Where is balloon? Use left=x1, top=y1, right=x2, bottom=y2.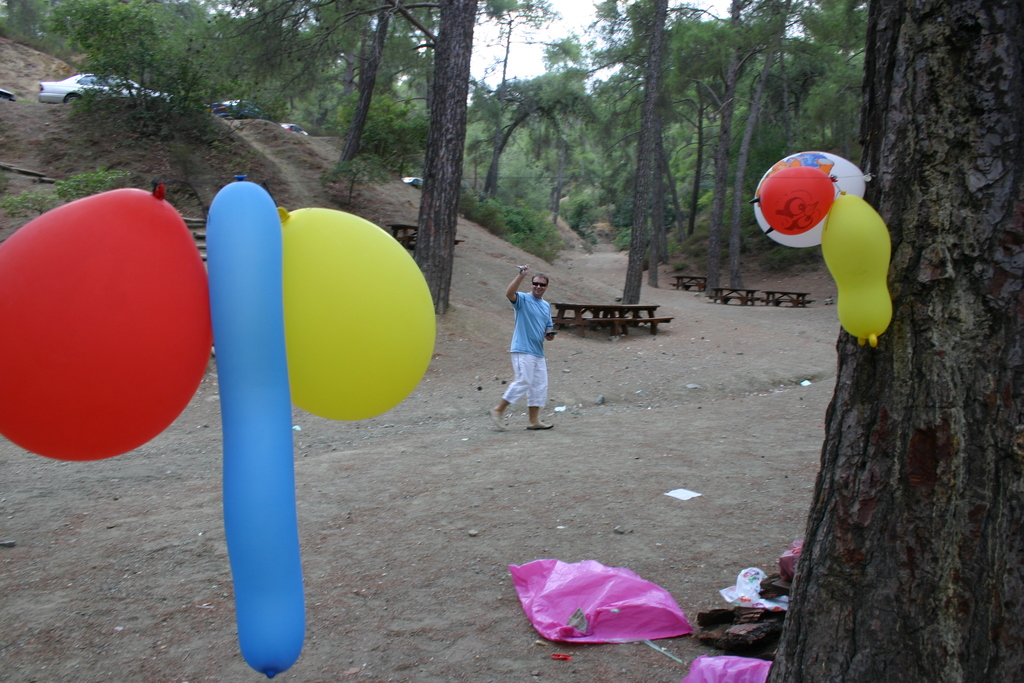
left=282, top=205, right=438, bottom=422.
